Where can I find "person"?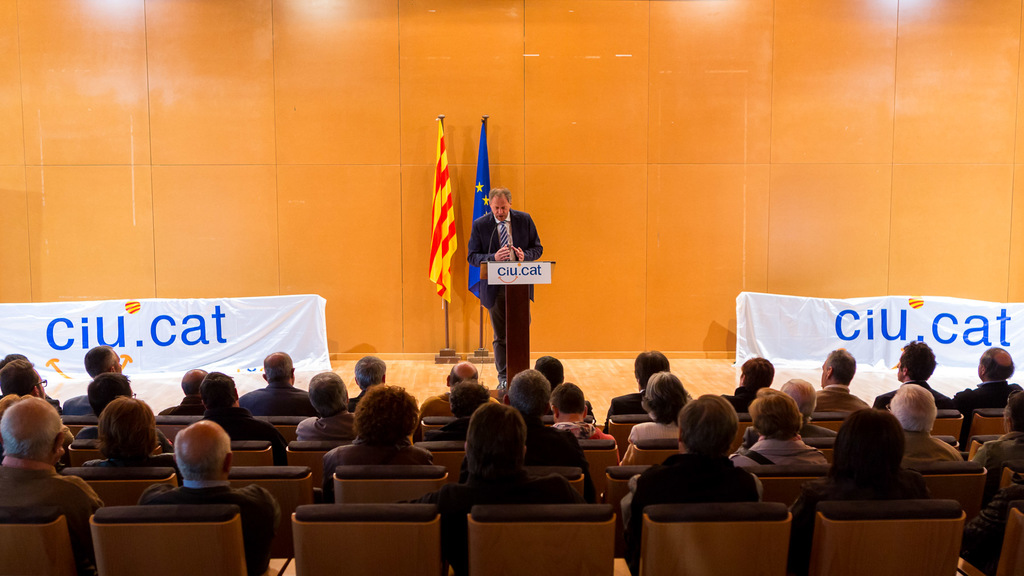
You can find it at (758, 378, 844, 447).
